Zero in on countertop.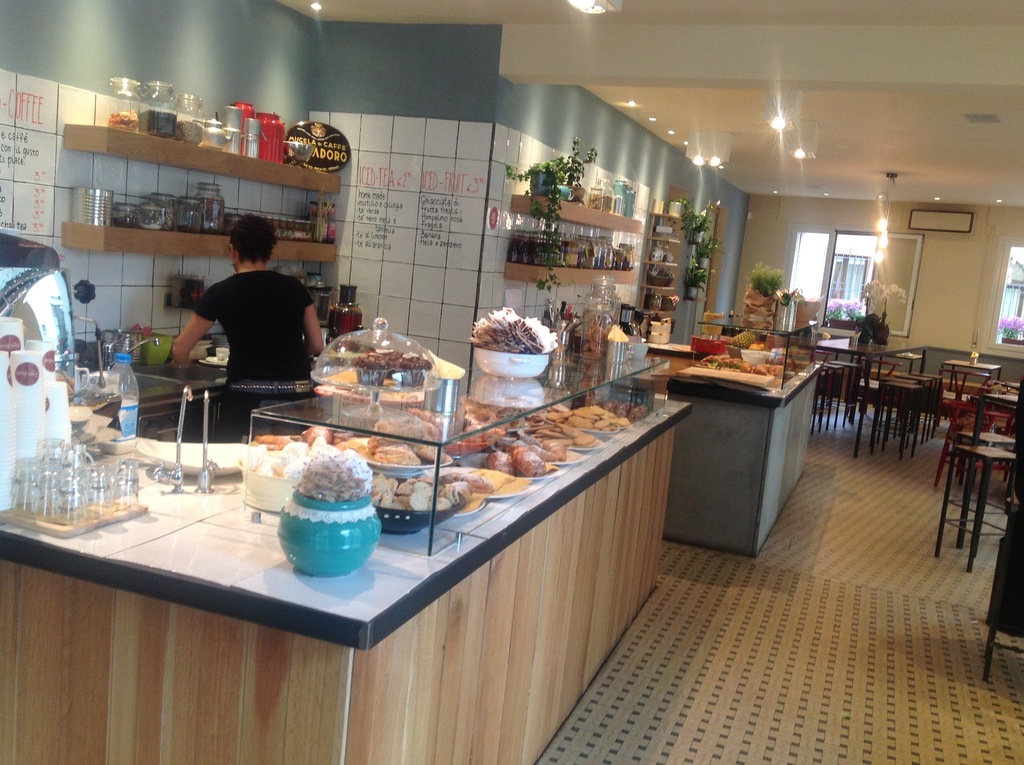
Zeroed in: 0/346/693/654.
